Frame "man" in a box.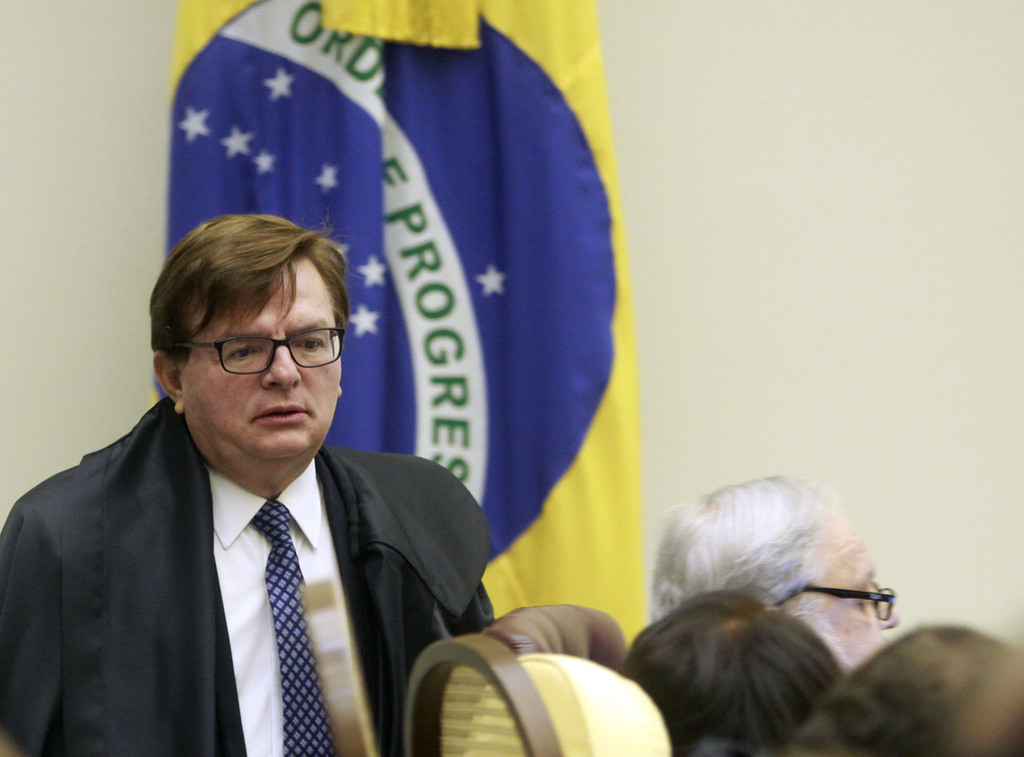
[left=0, top=216, right=489, bottom=756].
